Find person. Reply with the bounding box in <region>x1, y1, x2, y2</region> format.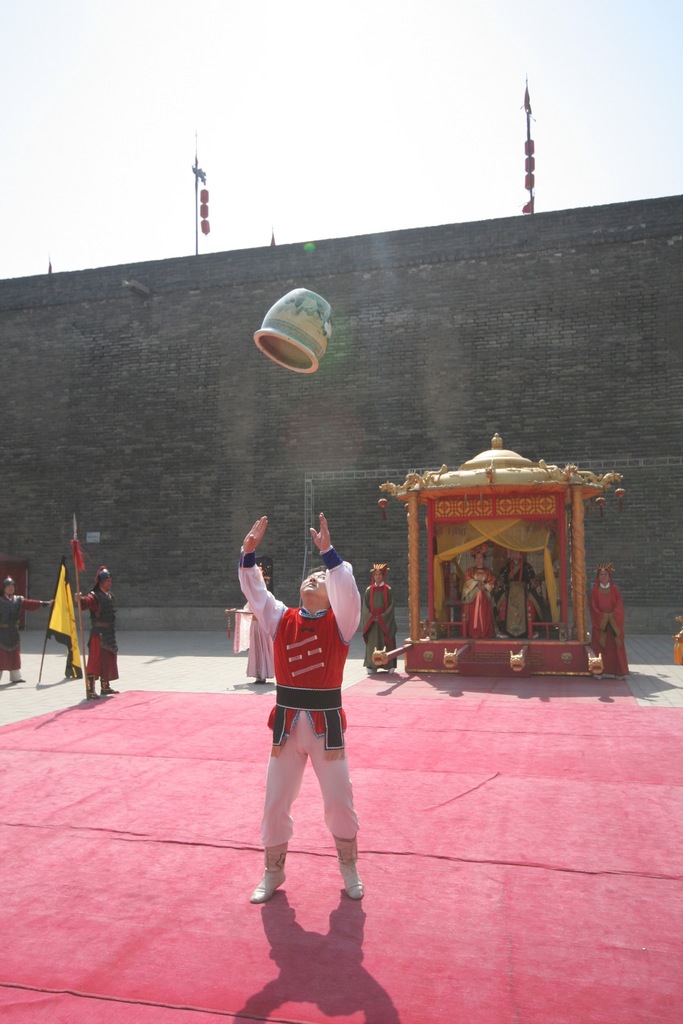
<region>590, 561, 636, 680</region>.
